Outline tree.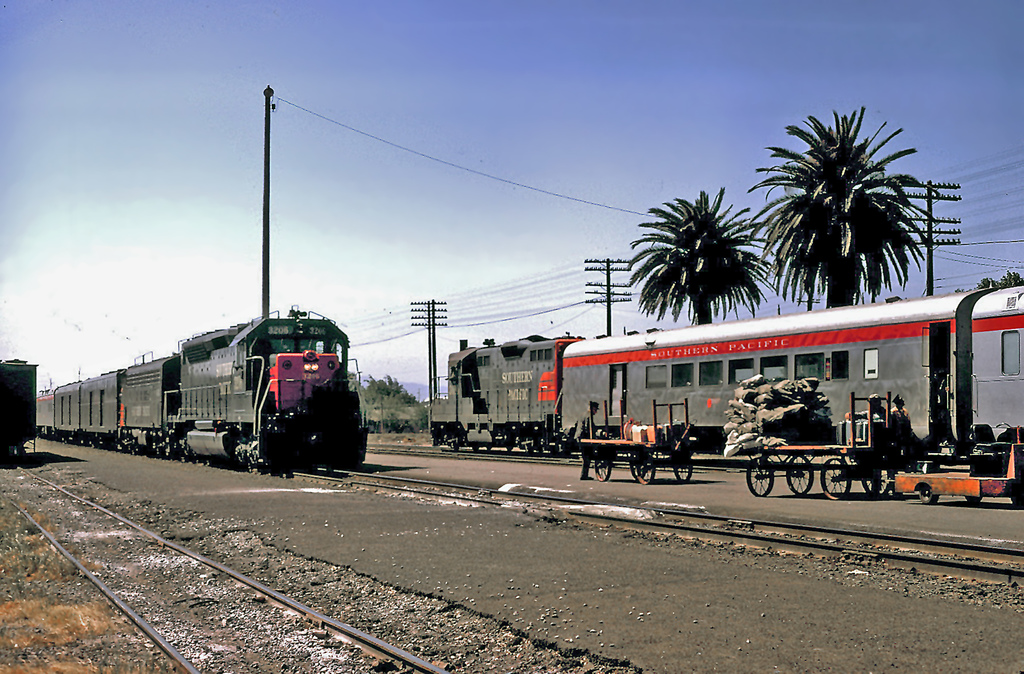
Outline: l=954, t=268, r=1023, b=292.
